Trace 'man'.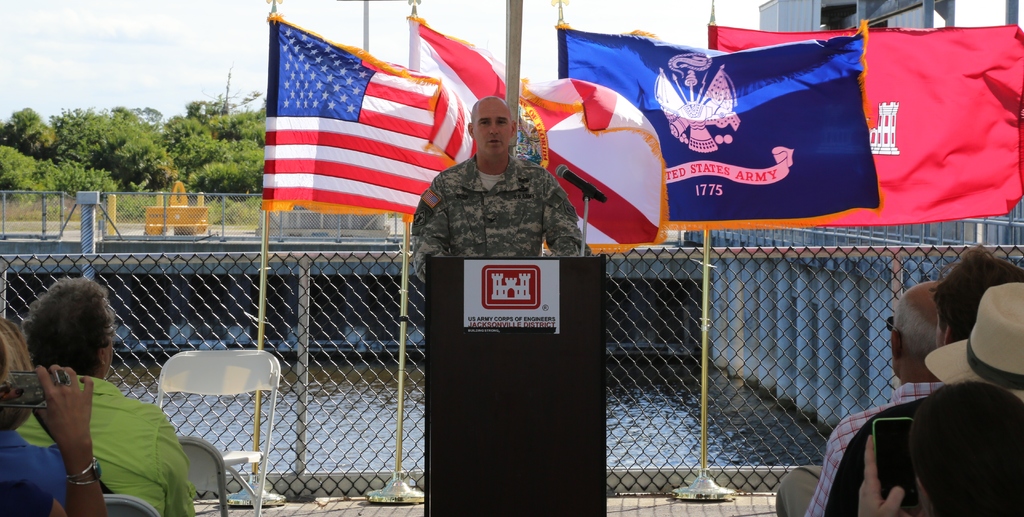
Traced to pyautogui.locateOnScreen(774, 278, 942, 516).
